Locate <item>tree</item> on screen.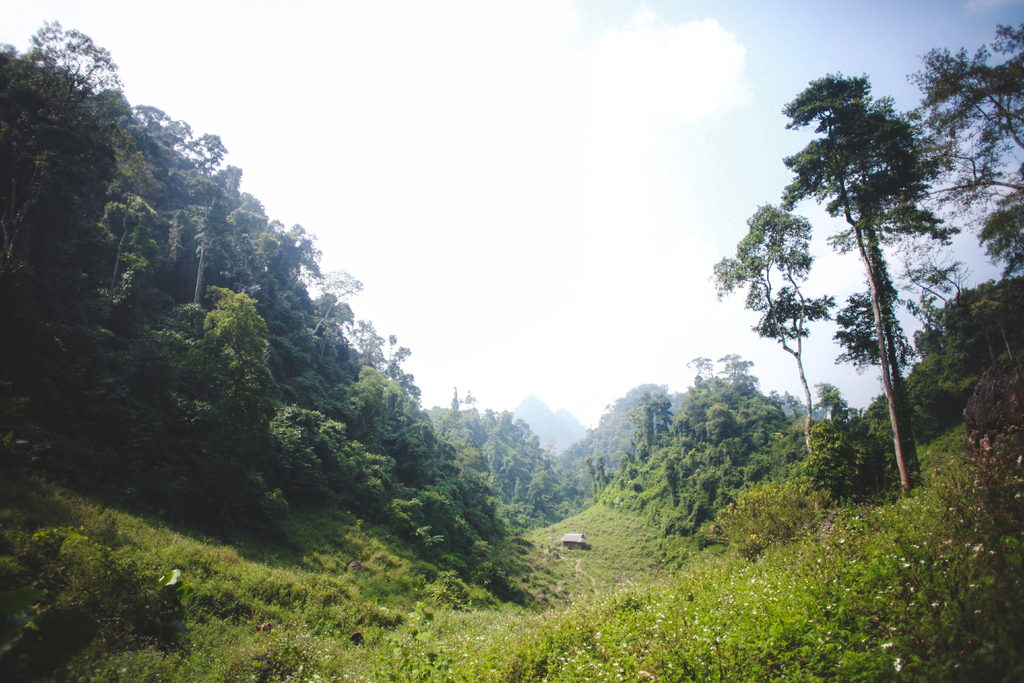
On screen at [725,65,971,506].
